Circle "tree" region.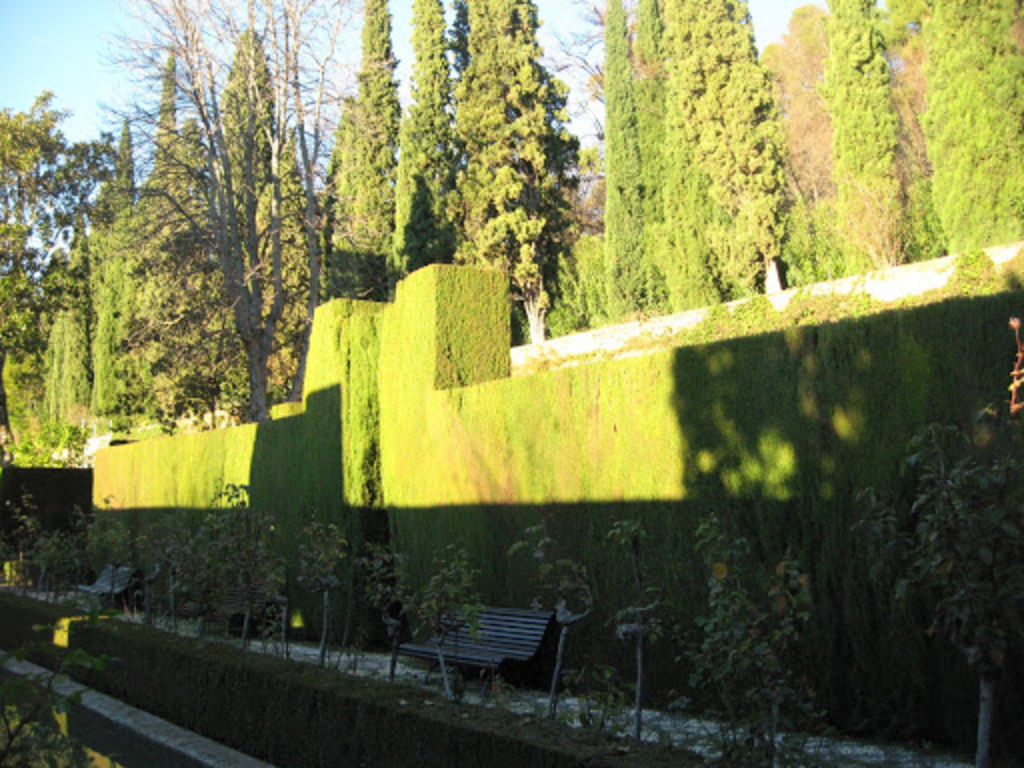
Region: crop(54, 122, 140, 438).
